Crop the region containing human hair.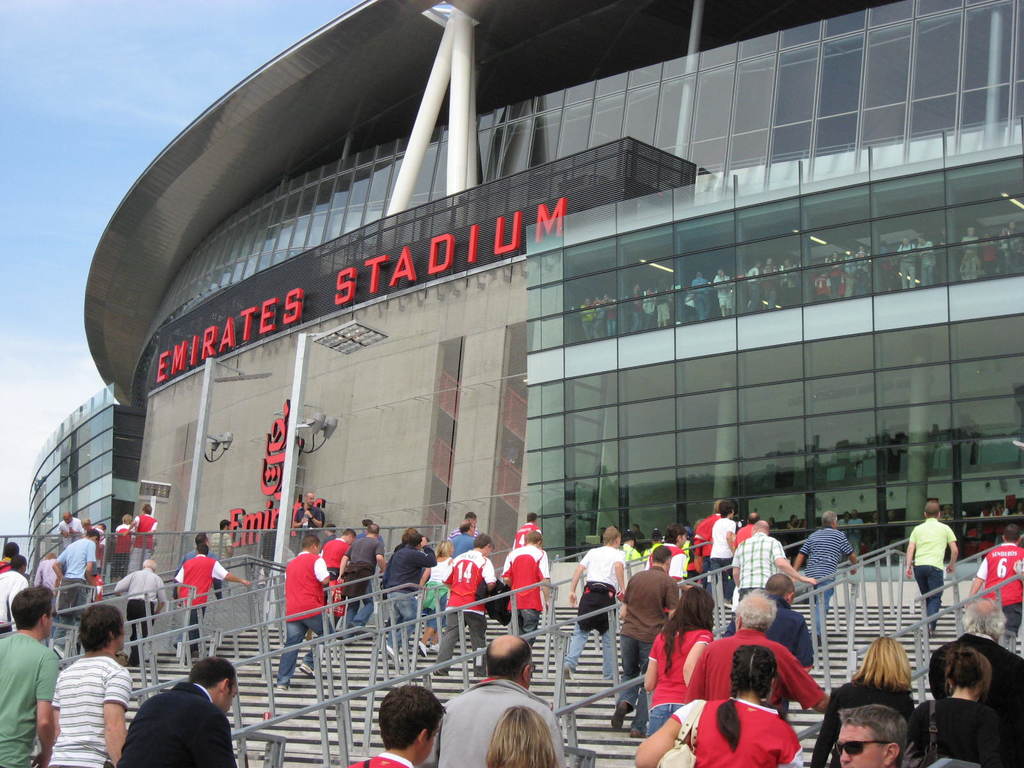
Crop region: 602,526,620,546.
